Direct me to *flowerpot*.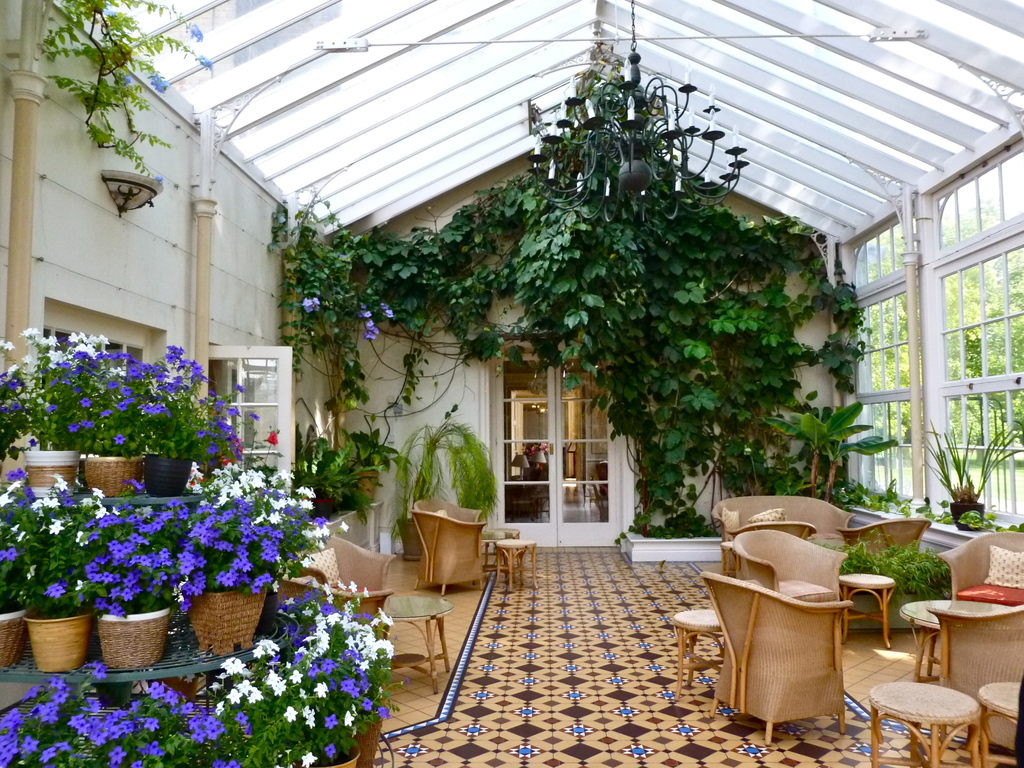
Direction: <bbox>189, 586, 268, 651</bbox>.
